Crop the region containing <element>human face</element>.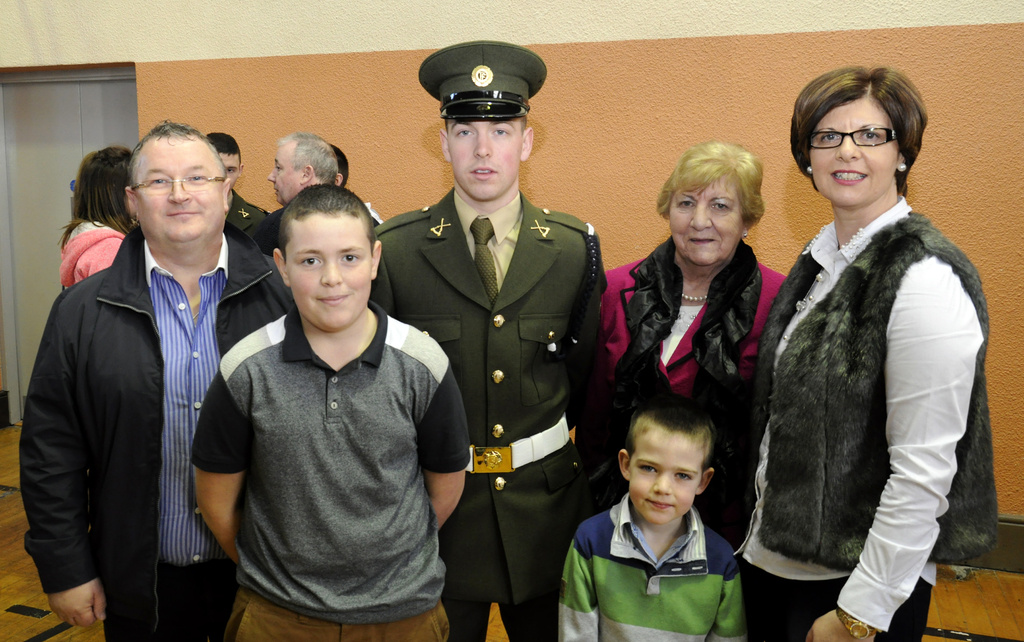
Crop region: BBox(129, 131, 224, 247).
